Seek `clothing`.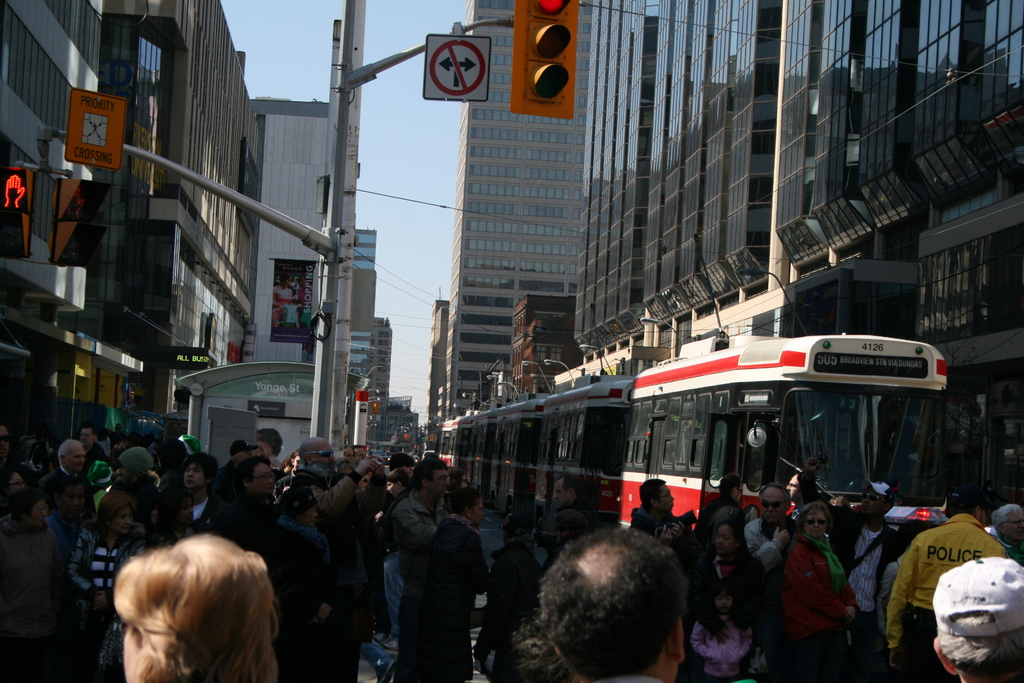
box(878, 500, 1000, 682).
